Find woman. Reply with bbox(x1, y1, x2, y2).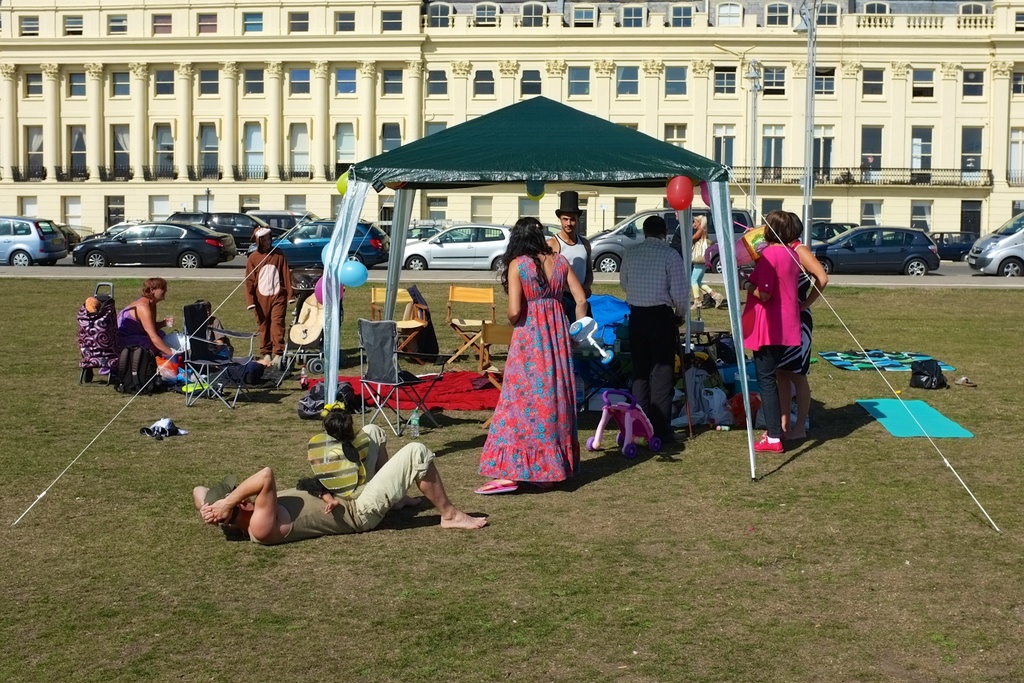
bbox(478, 218, 589, 500).
